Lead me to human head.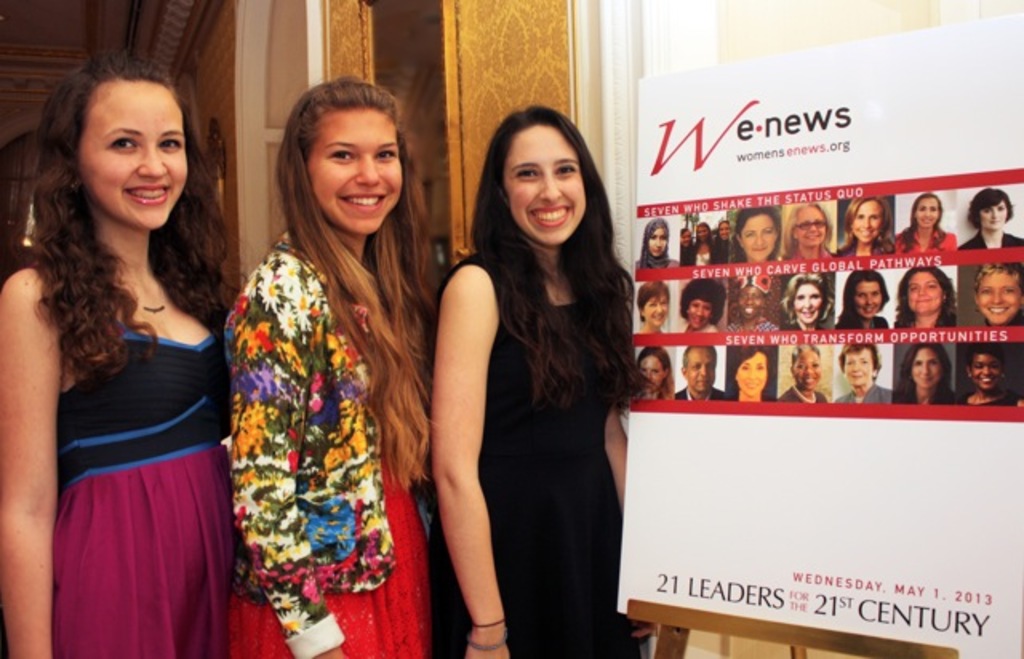
Lead to {"left": 974, "top": 267, "right": 1022, "bottom": 325}.
